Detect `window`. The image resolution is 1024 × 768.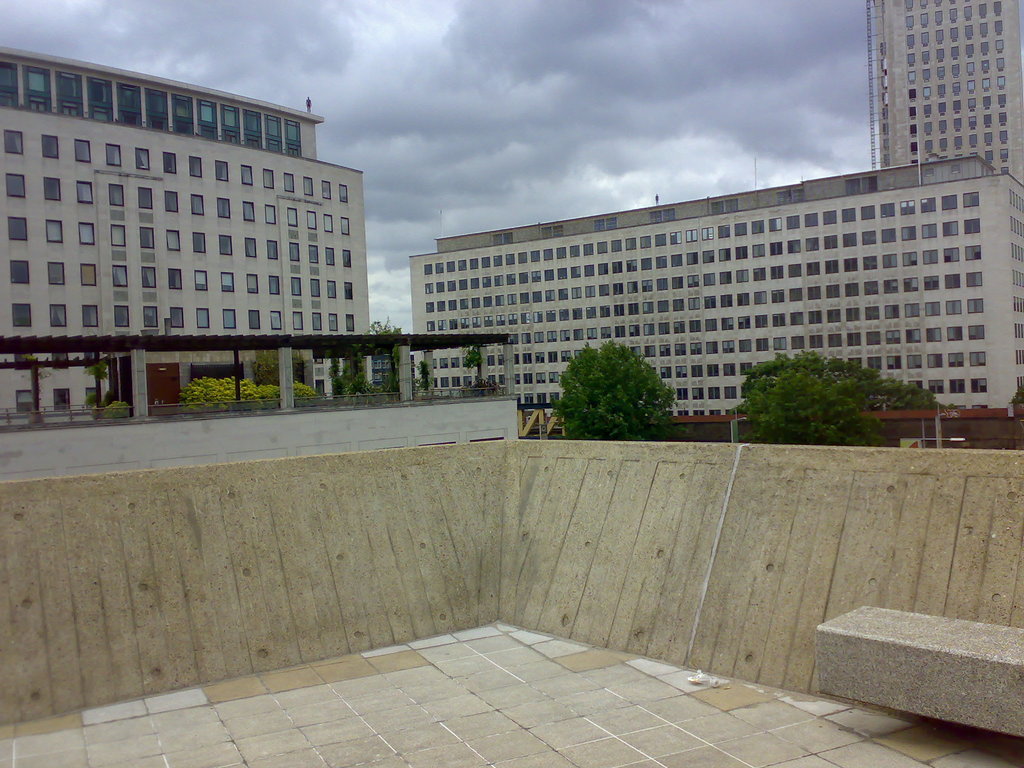
[x1=138, y1=187, x2=154, y2=209].
